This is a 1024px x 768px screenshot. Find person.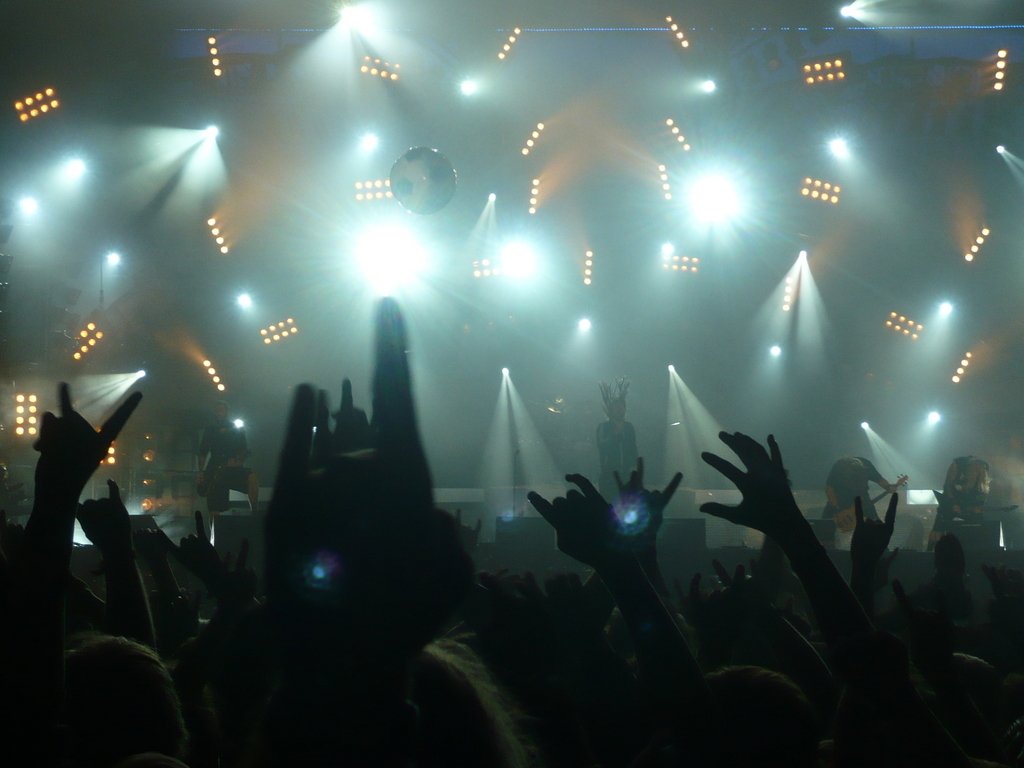
Bounding box: region(819, 455, 901, 529).
